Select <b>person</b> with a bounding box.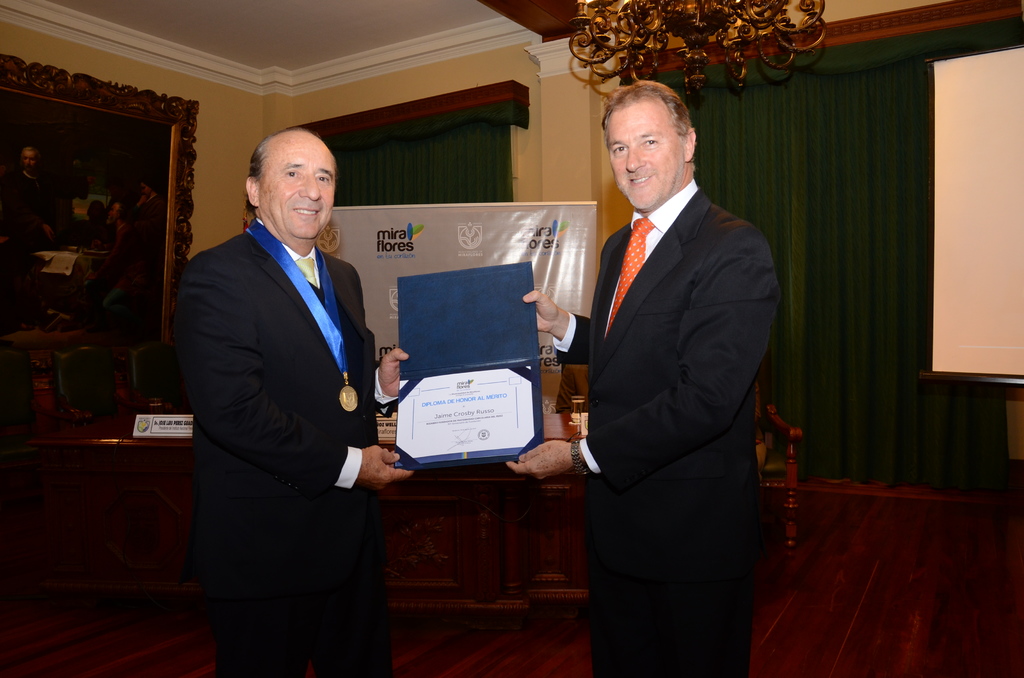
pyautogui.locateOnScreen(189, 108, 400, 677).
